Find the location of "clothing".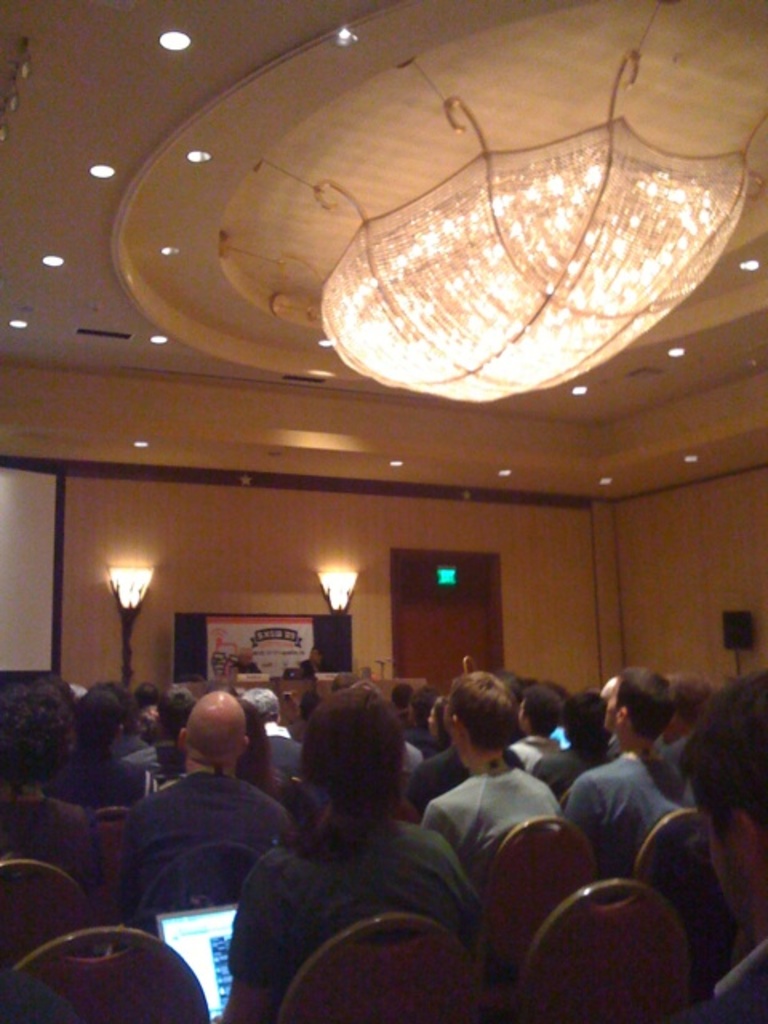
Location: [294,653,331,682].
